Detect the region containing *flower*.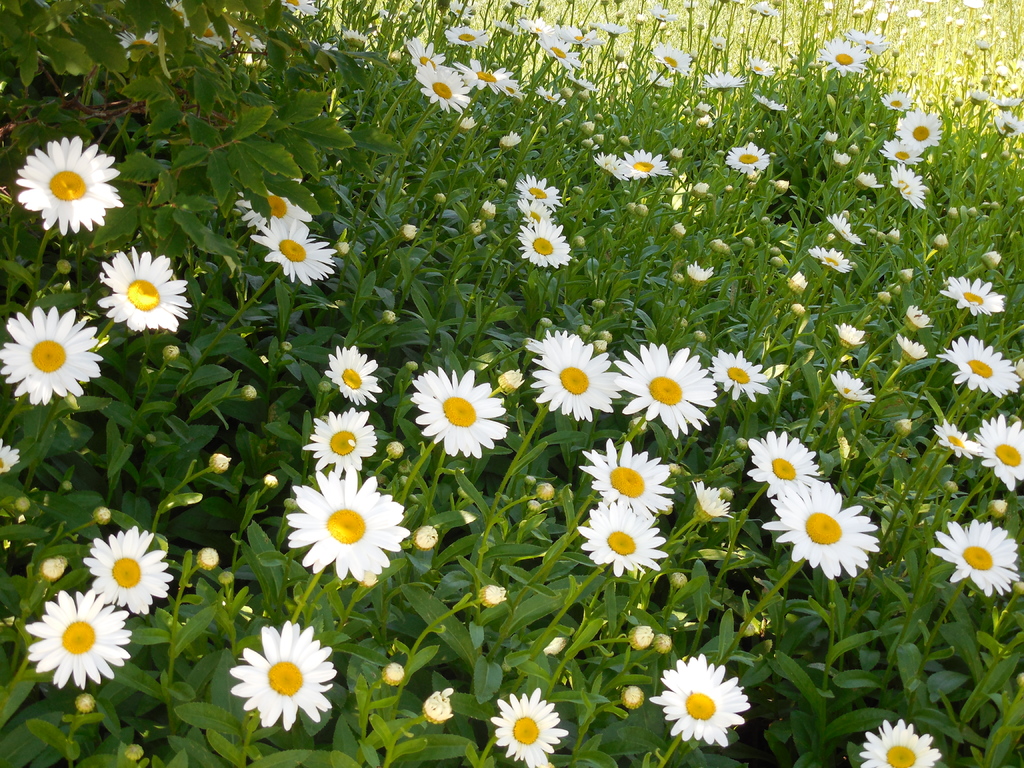
(100, 252, 191, 332).
